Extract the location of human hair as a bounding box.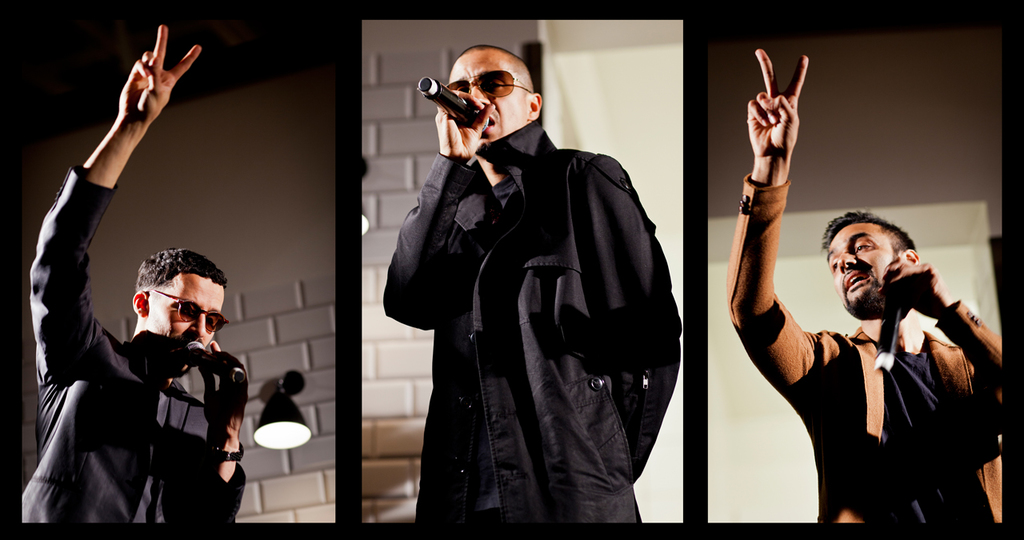
(x1=454, y1=48, x2=539, y2=93).
